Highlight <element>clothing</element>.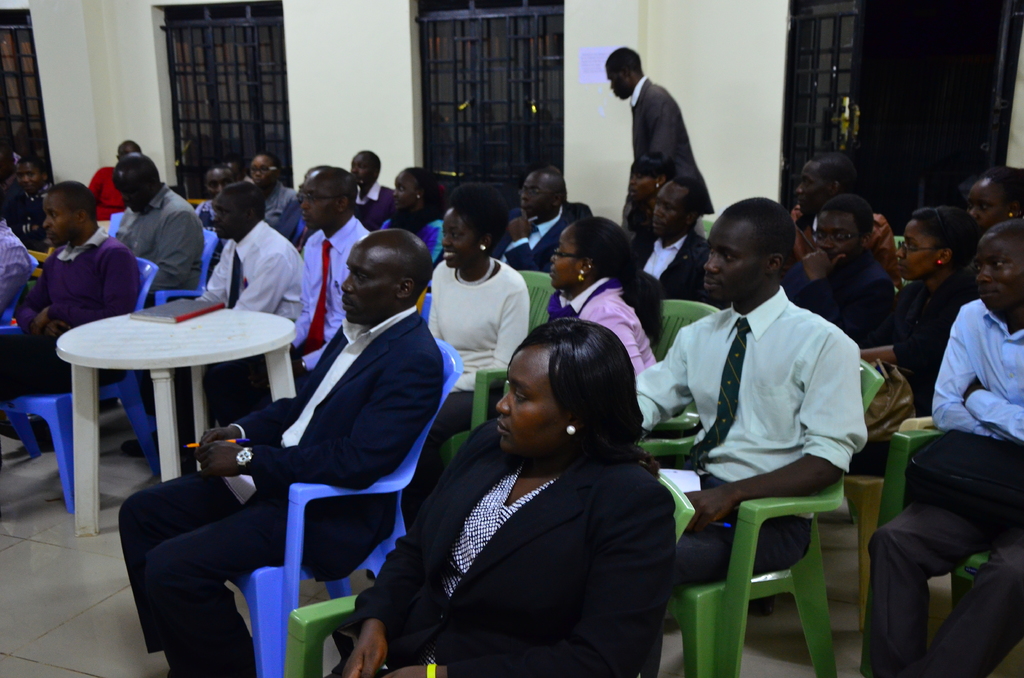
Highlighted region: crop(83, 166, 123, 216).
